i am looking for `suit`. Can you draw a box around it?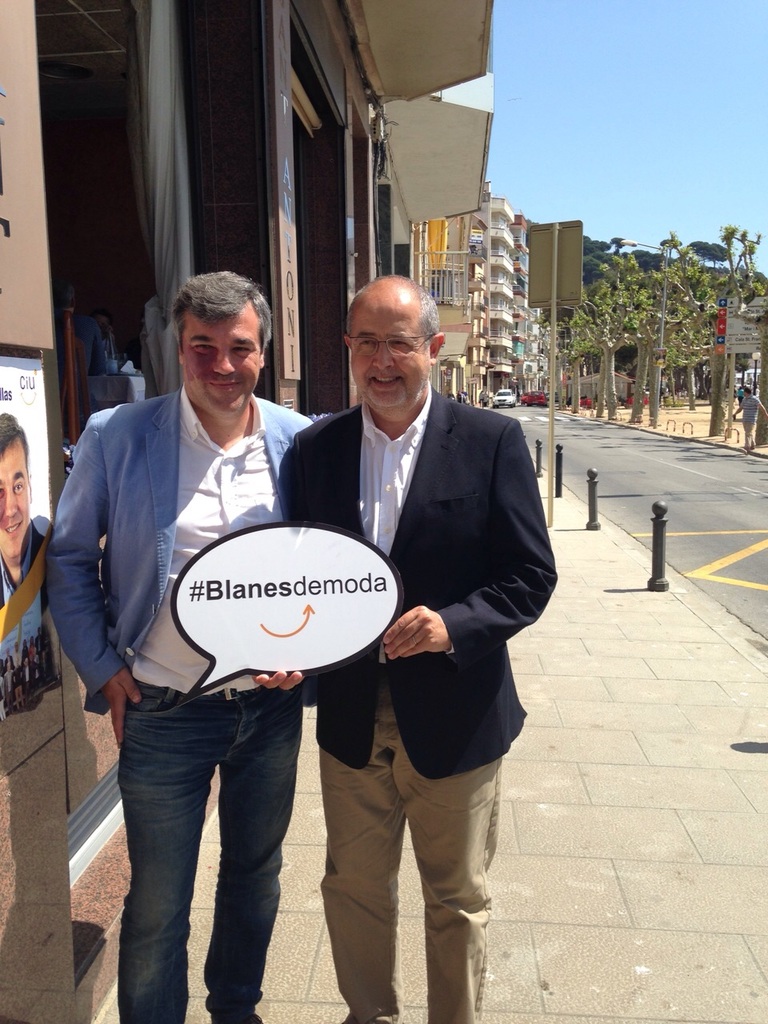
Sure, the bounding box is {"left": 298, "top": 291, "right": 546, "bottom": 914}.
